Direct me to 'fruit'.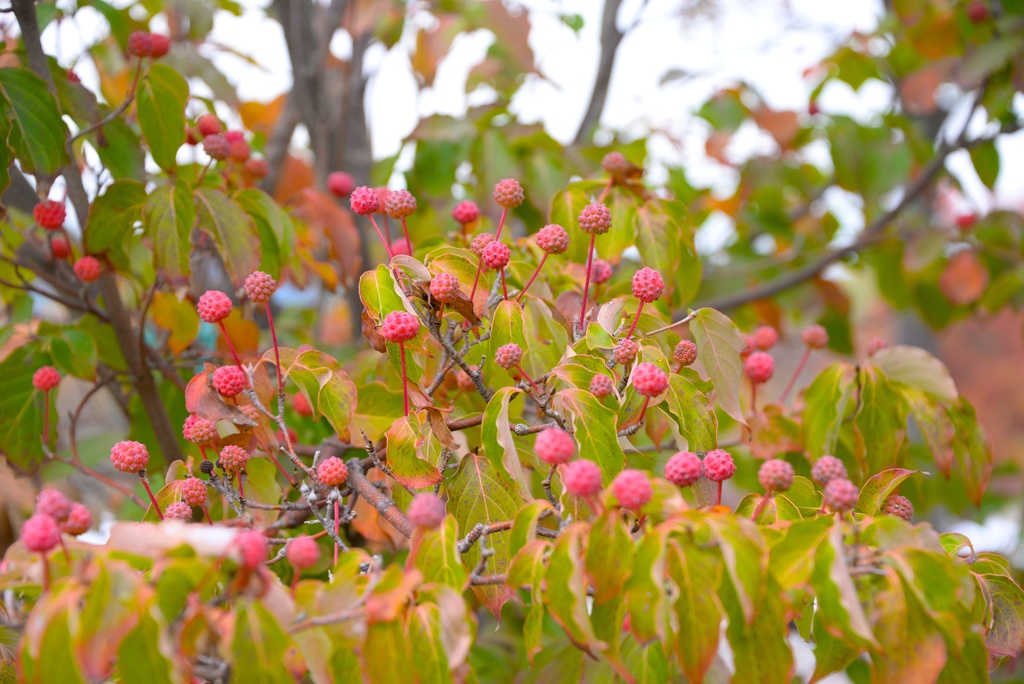
Direction: {"x1": 486, "y1": 238, "x2": 513, "y2": 266}.
